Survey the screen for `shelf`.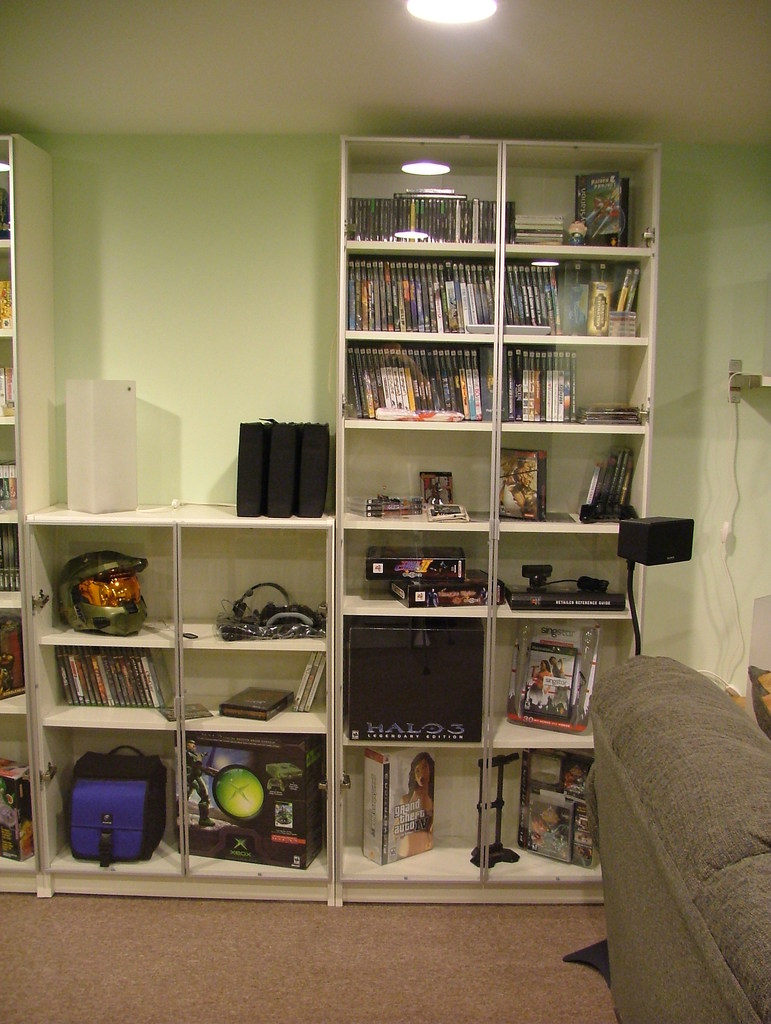
Survey found: 29:506:185:655.
